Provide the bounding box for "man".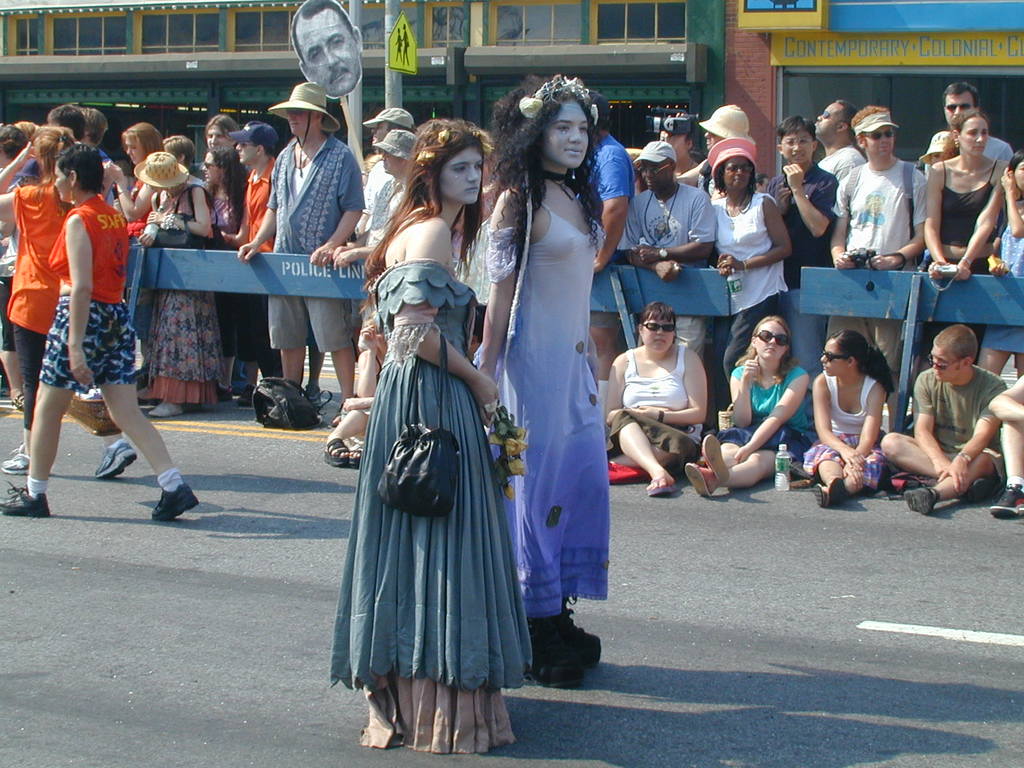
box(340, 130, 426, 321).
